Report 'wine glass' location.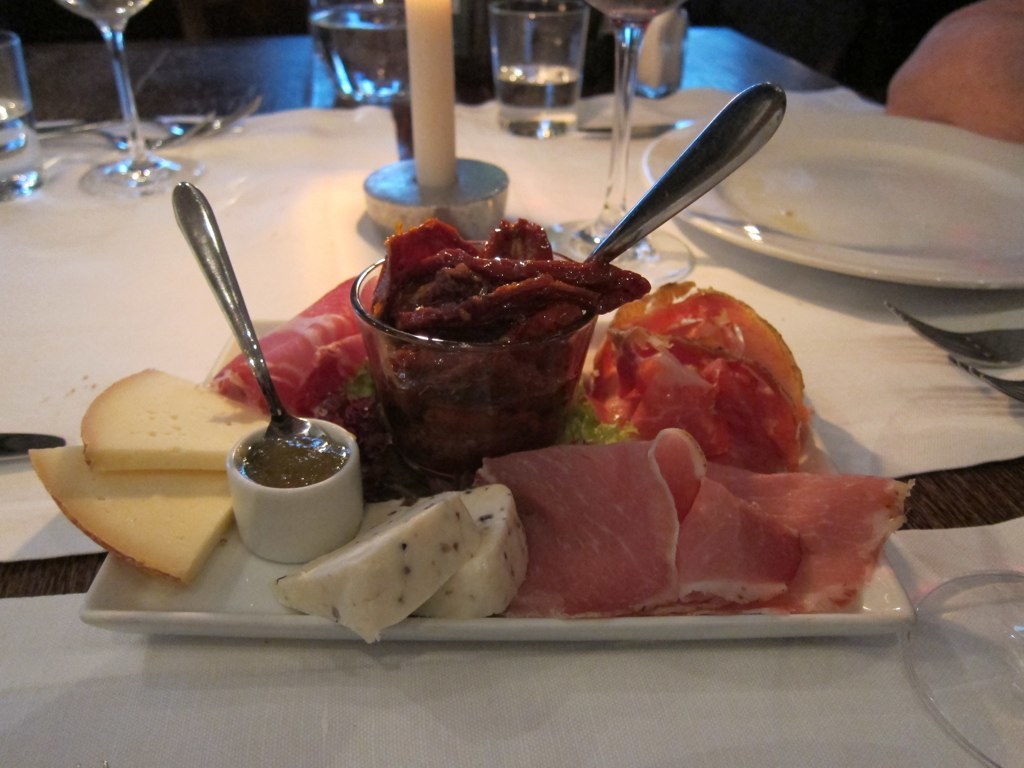
Report: l=545, t=0, r=694, b=288.
